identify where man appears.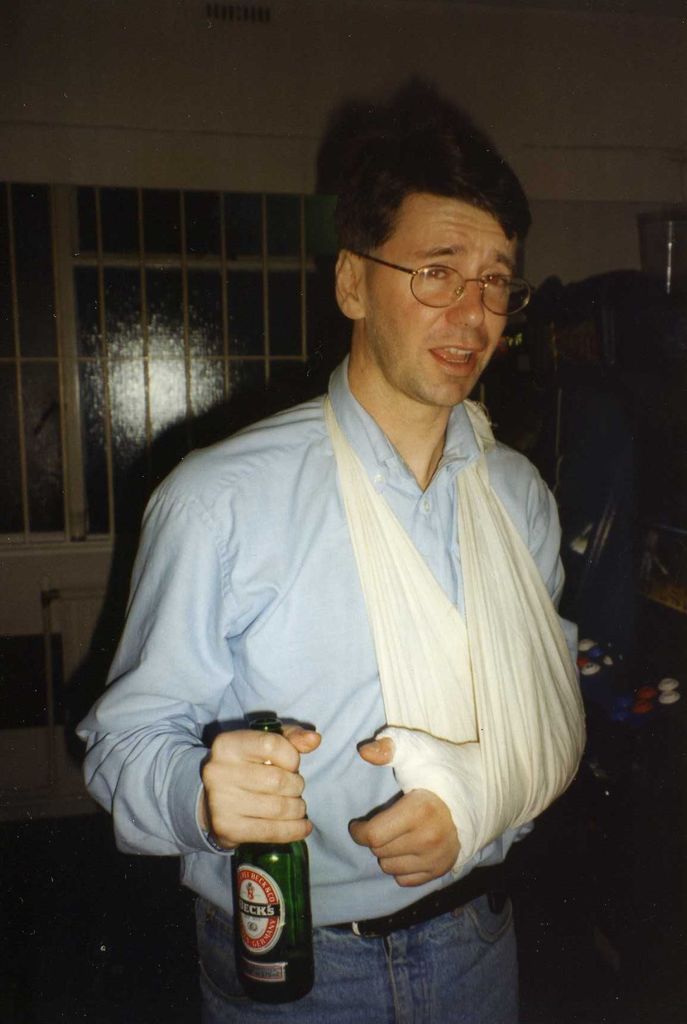
Appears at bbox(83, 112, 618, 977).
